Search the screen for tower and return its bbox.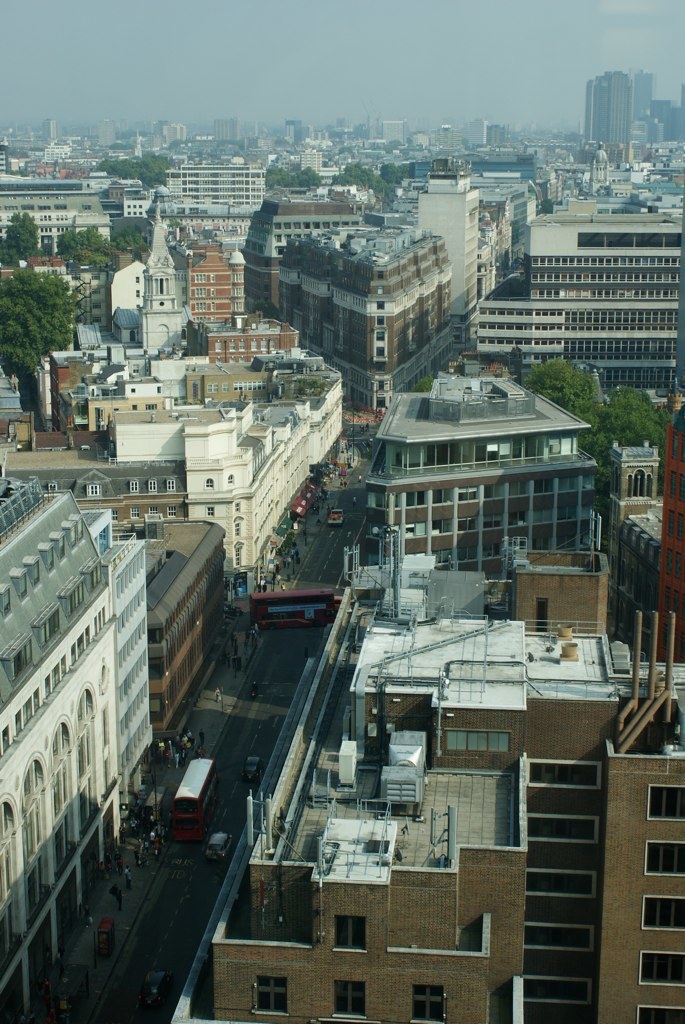
Found: <region>588, 70, 633, 149</region>.
